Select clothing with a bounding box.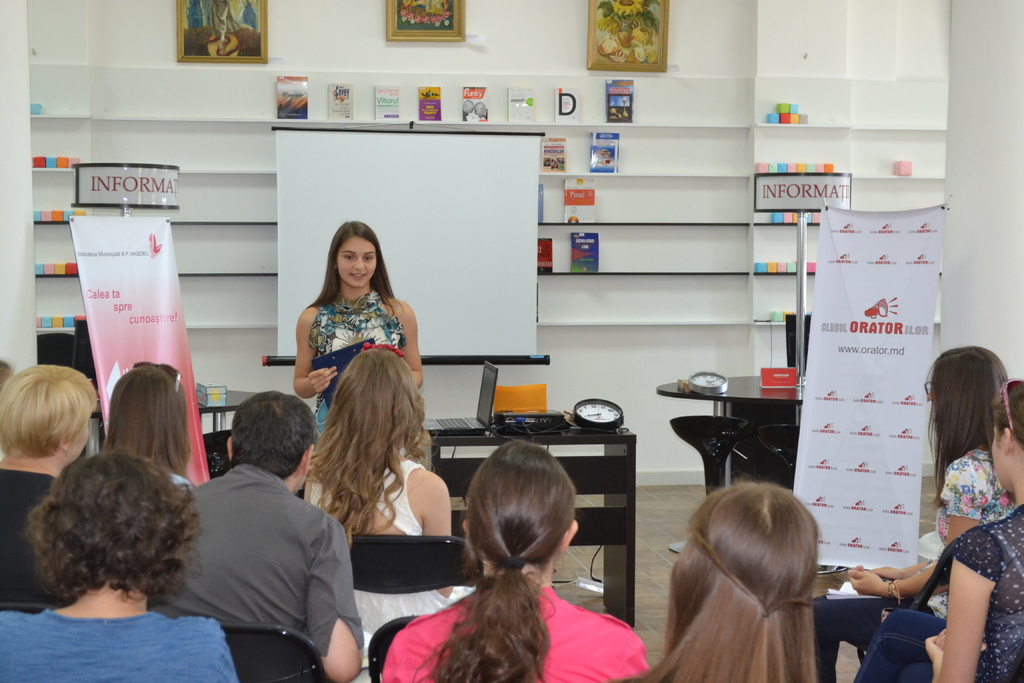
Rect(312, 288, 404, 447).
